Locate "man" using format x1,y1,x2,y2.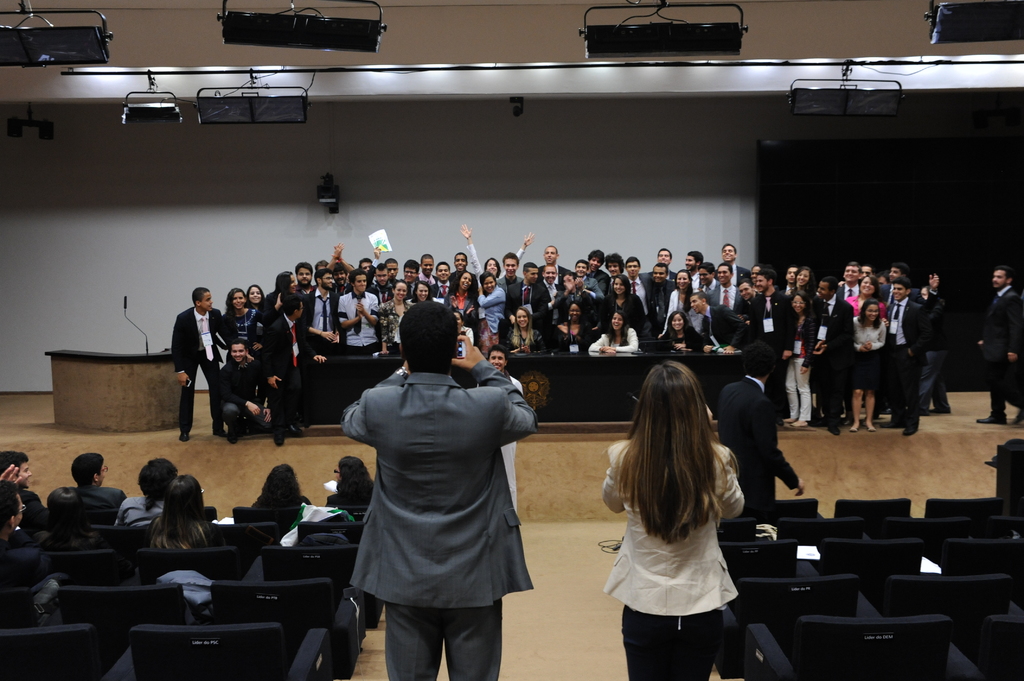
745,266,797,424.
